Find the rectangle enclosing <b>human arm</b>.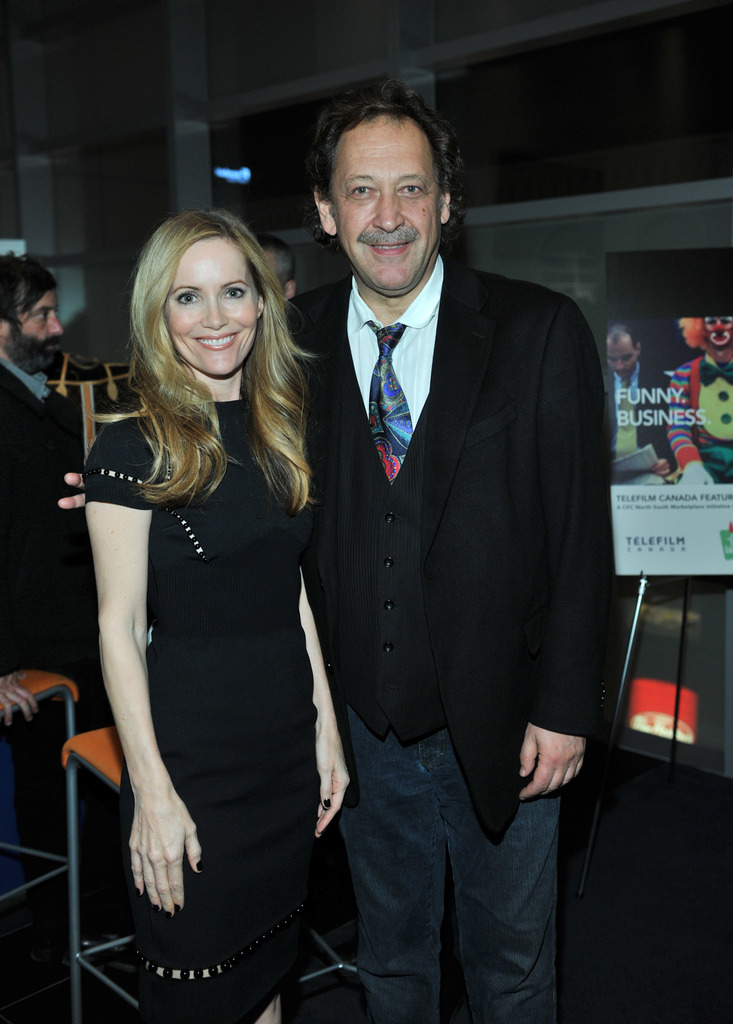
(300, 567, 357, 840).
